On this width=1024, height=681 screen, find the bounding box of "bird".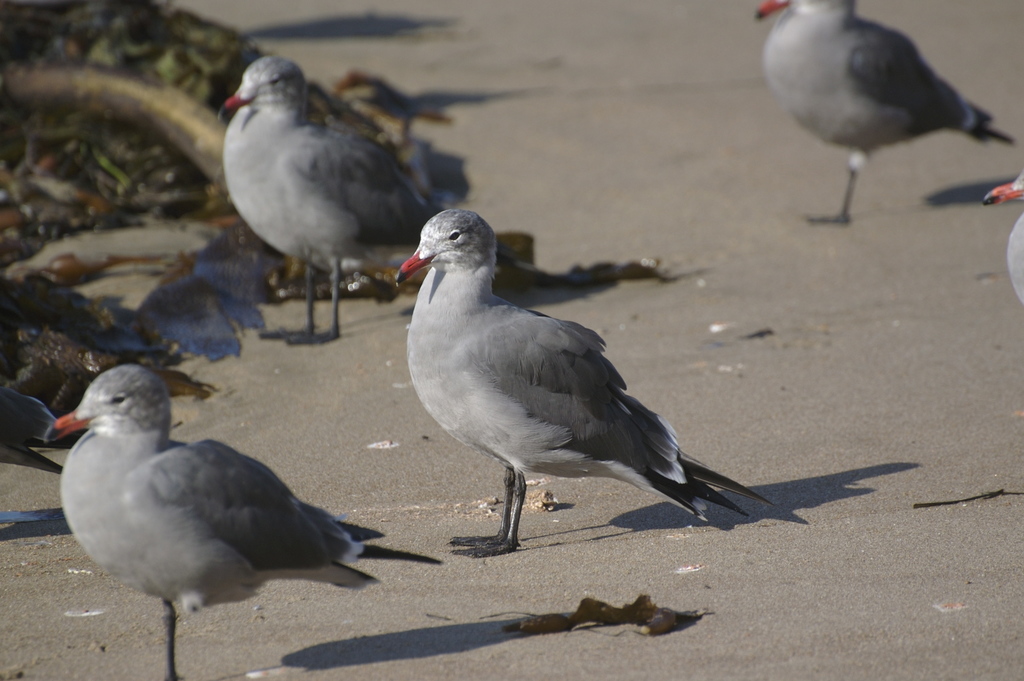
Bounding box: crop(32, 363, 436, 680).
